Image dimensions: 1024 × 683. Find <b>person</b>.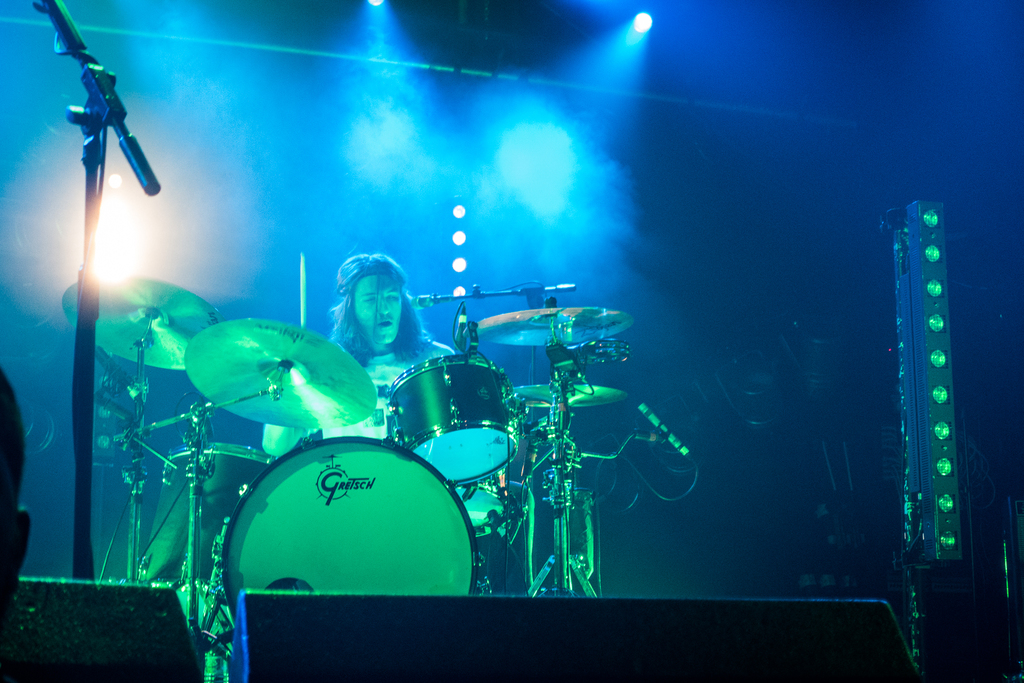
[x1=305, y1=248, x2=436, y2=404].
